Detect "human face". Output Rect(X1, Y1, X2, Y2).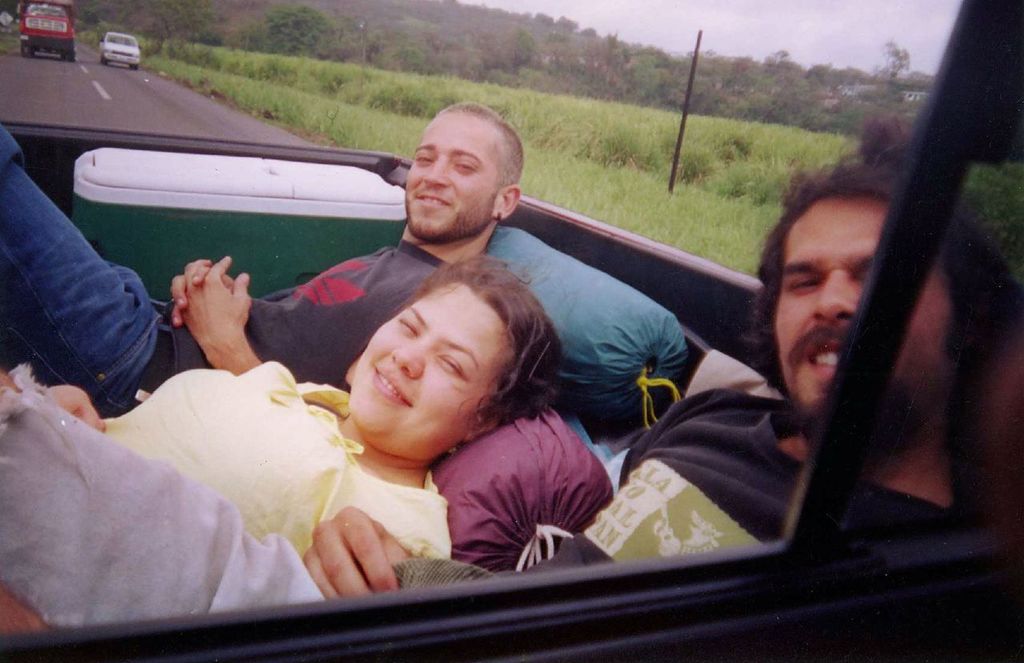
Rect(784, 190, 953, 422).
